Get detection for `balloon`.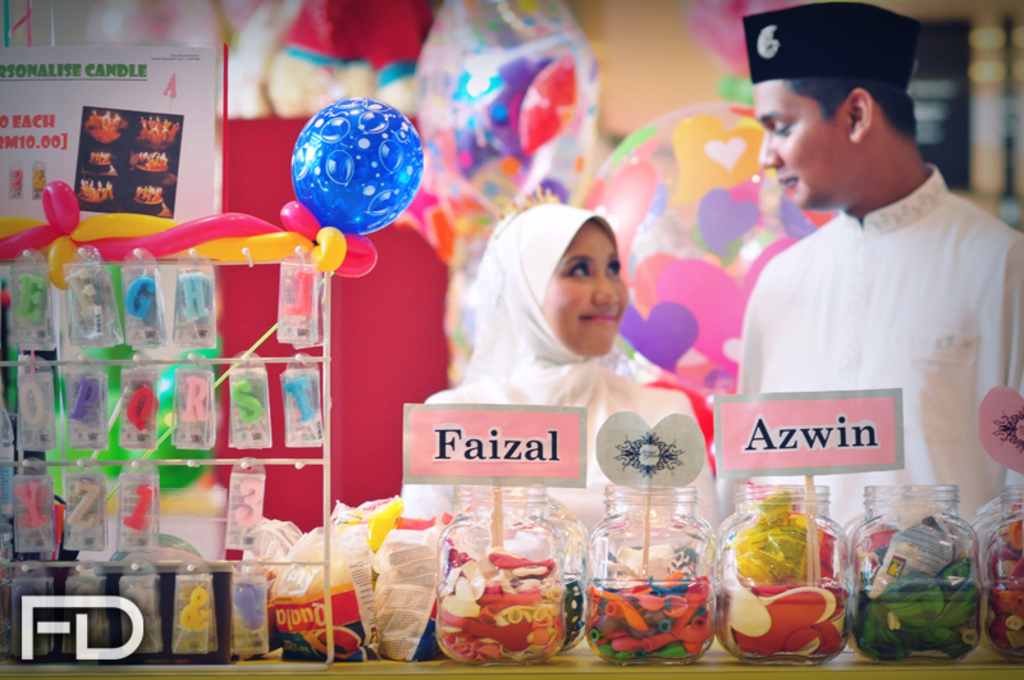
Detection: bbox=[294, 99, 426, 239].
